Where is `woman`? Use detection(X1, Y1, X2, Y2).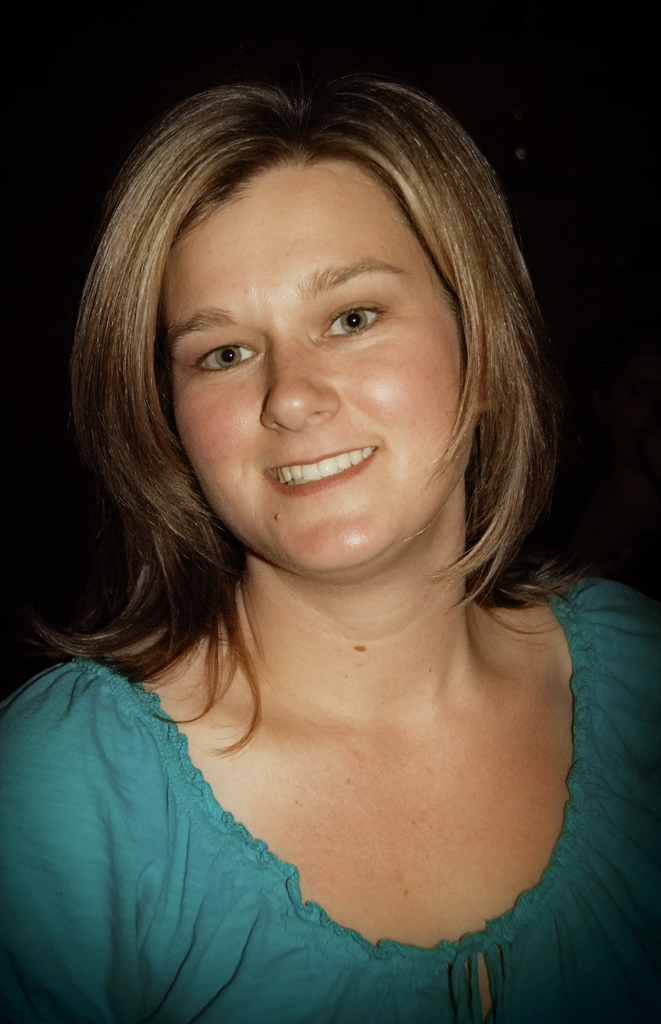
detection(0, 52, 635, 973).
